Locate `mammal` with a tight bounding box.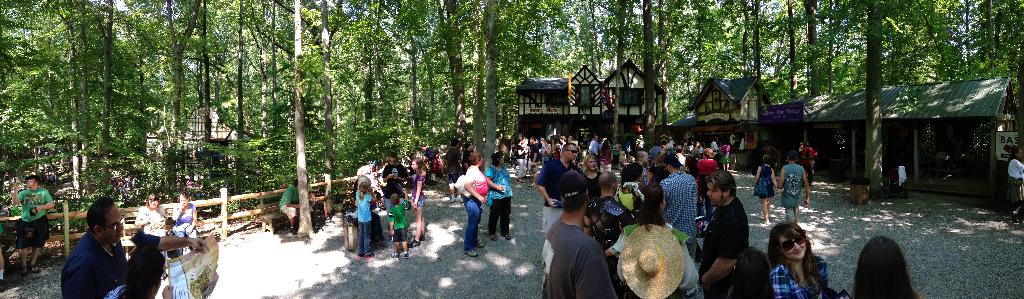
crop(281, 179, 307, 232).
